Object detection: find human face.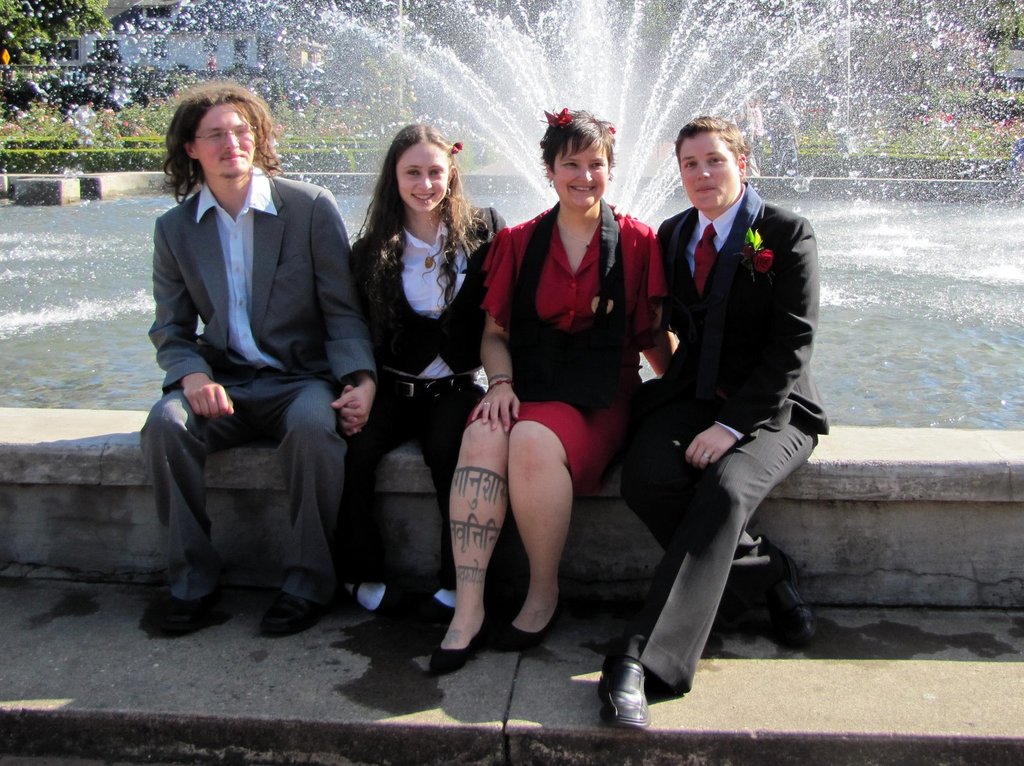
[546,135,609,209].
